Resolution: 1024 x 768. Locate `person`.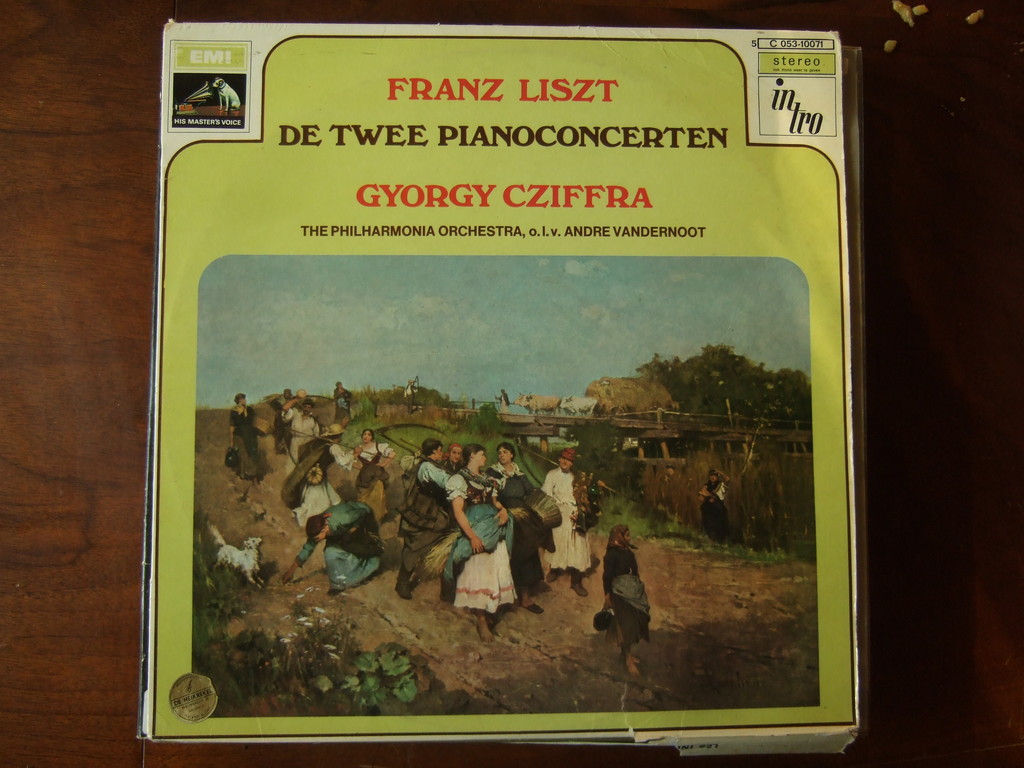
locate(276, 392, 316, 463).
